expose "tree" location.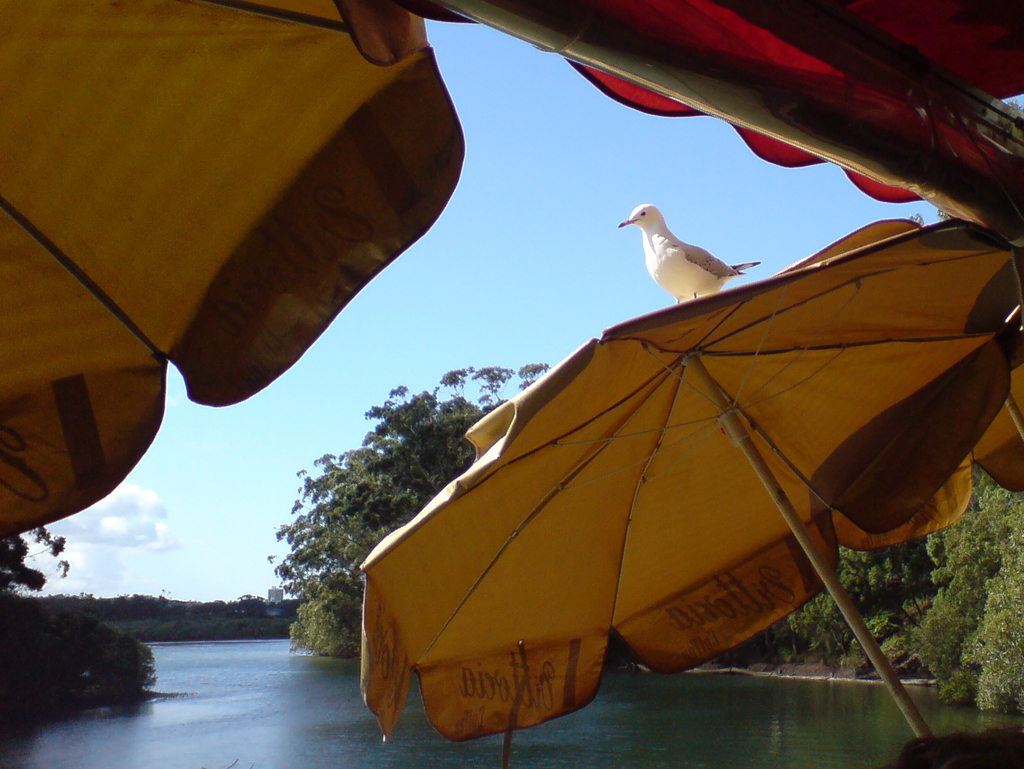
Exposed at [left=790, top=545, right=906, bottom=655].
